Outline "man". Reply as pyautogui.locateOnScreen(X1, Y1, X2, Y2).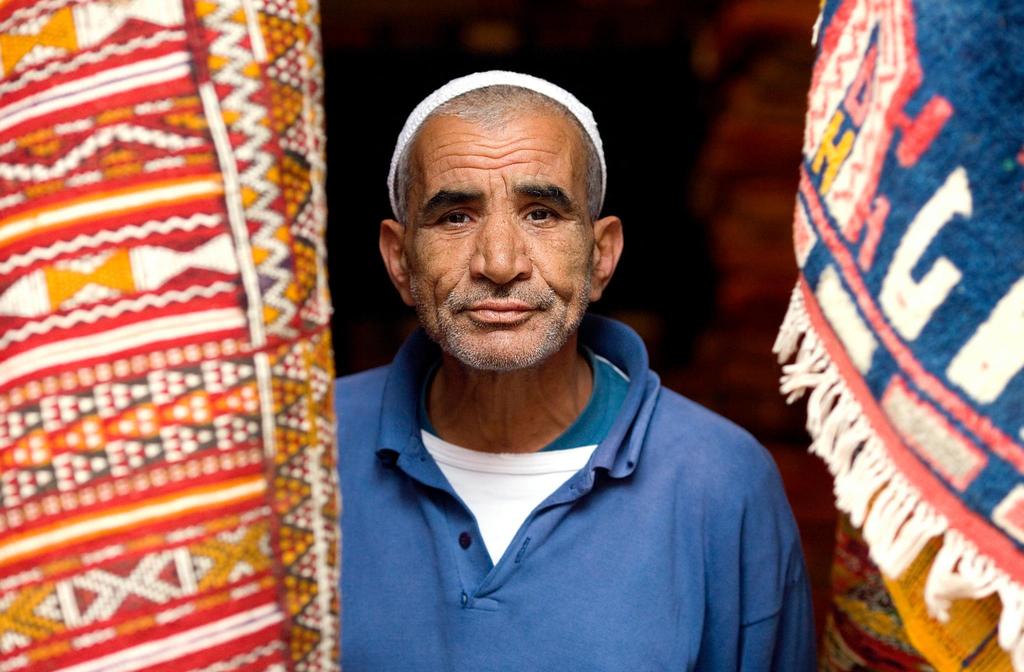
pyautogui.locateOnScreen(298, 68, 820, 657).
